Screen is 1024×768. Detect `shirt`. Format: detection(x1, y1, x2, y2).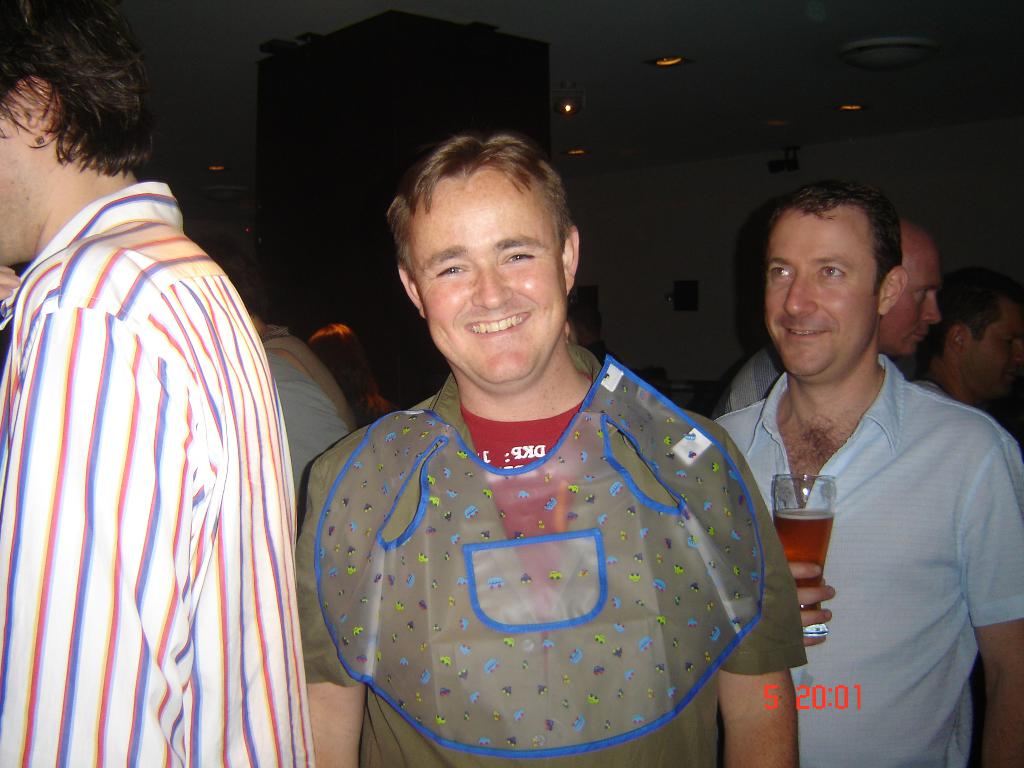
detection(0, 180, 314, 767).
